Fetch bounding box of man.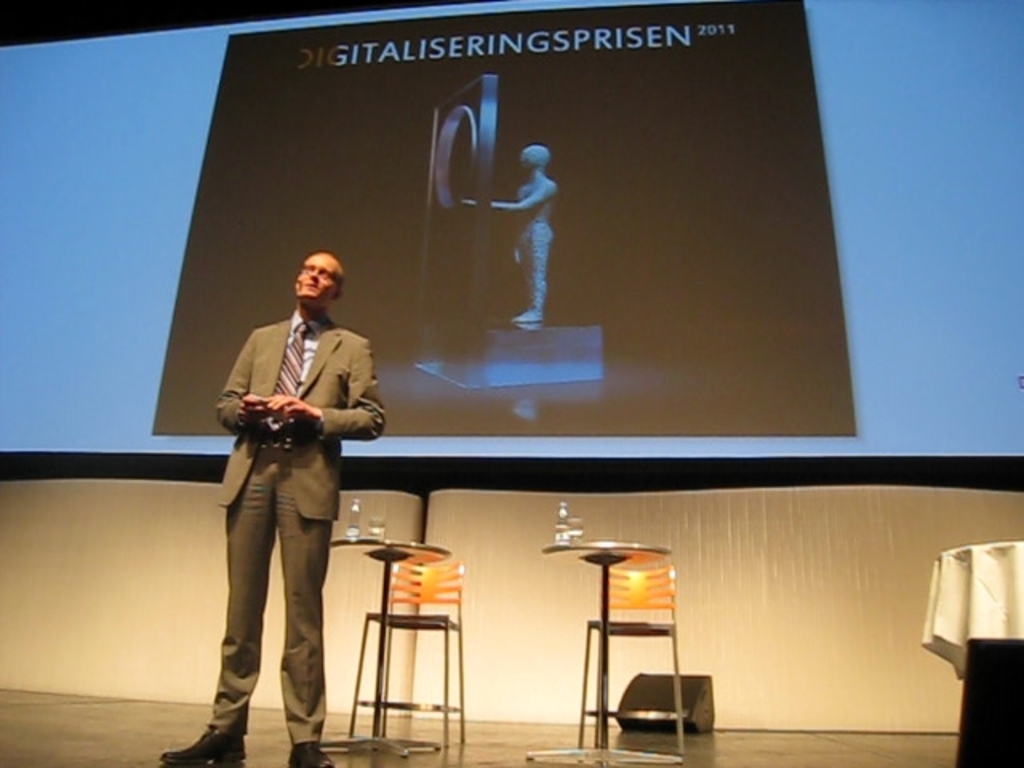
Bbox: 195:200:381:767.
